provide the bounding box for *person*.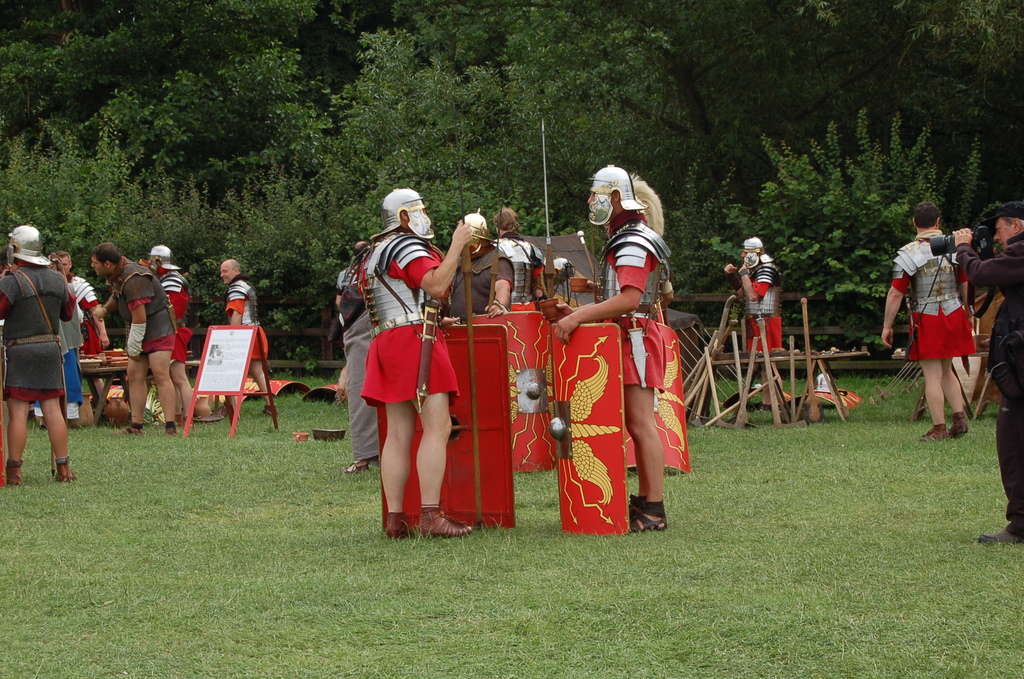
{"x1": 30, "y1": 246, "x2": 106, "y2": 426}.
